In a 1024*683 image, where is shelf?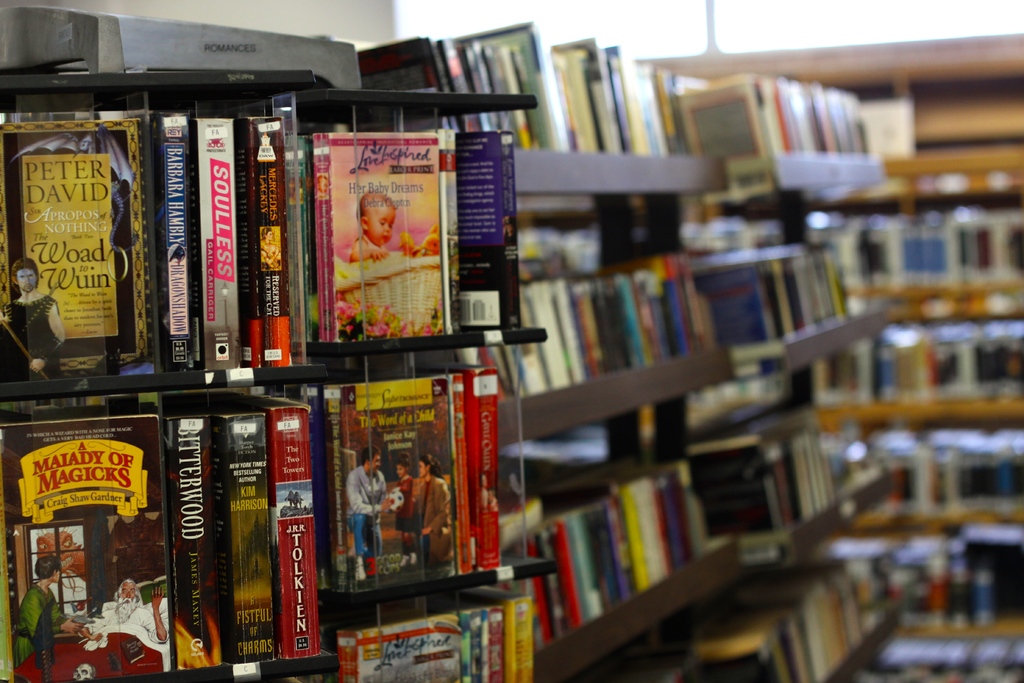
{"x1": 0, "y1": 21, "x2": 1023, "y2": 682}.
